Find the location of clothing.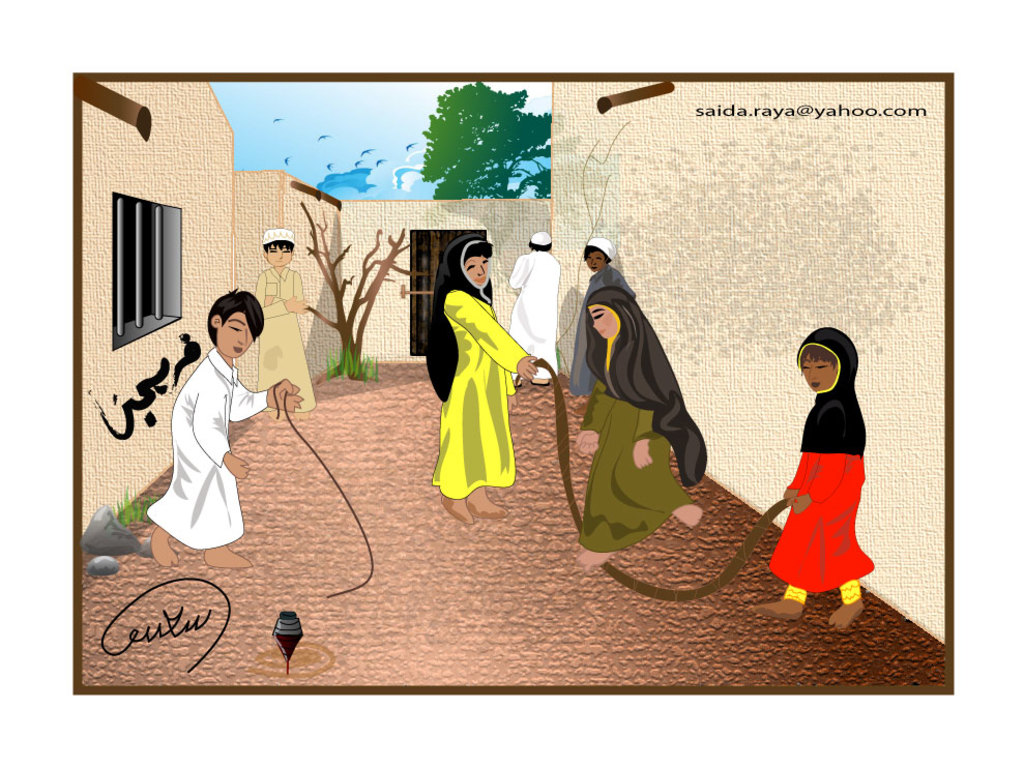
Location: 217, 259, 314, 409.
